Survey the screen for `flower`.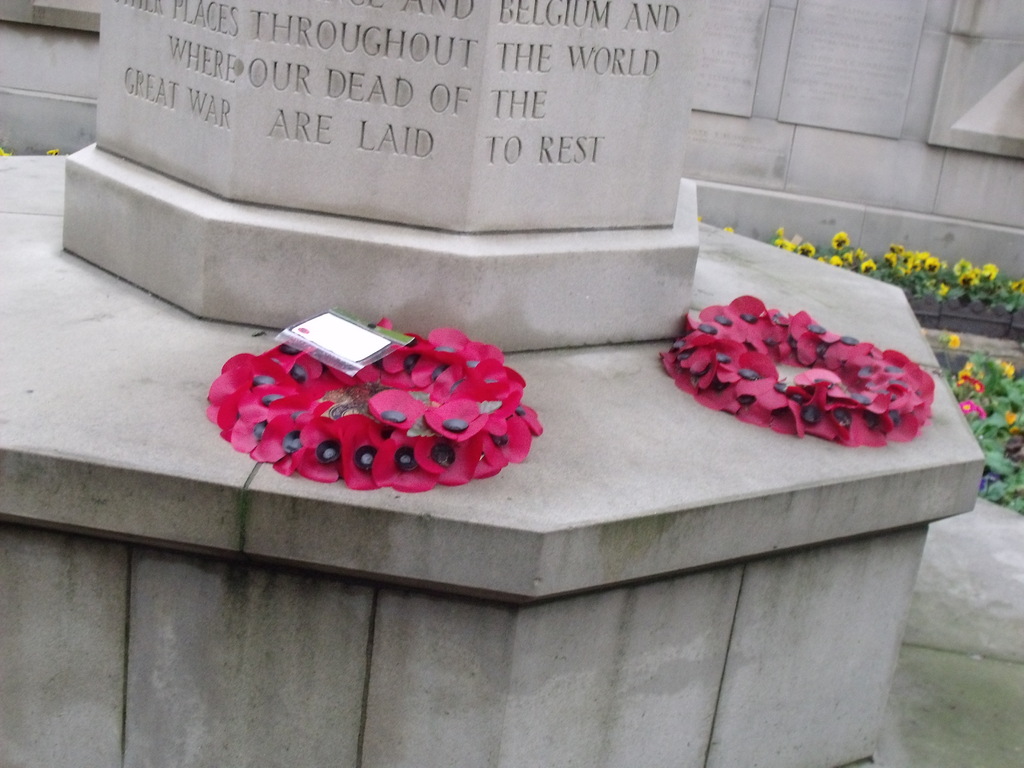
Survey found: {"x1": 856, "y1": 246, "x2": 865, "y2": 257}.
